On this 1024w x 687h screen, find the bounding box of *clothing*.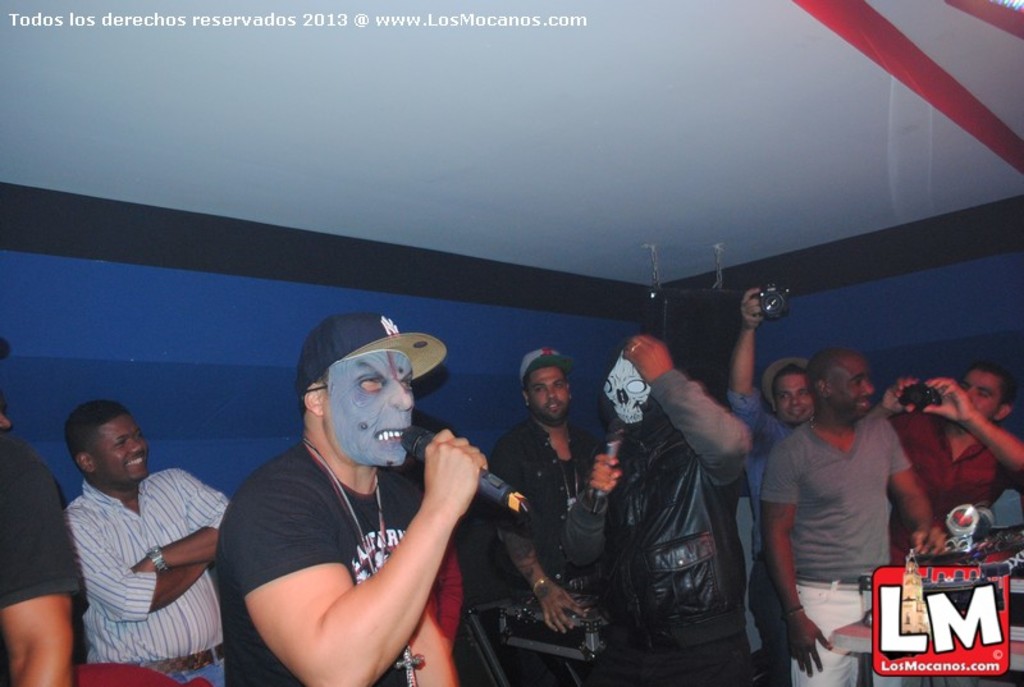
Bounding box: bbox=[911, 406, 1010, 531].
